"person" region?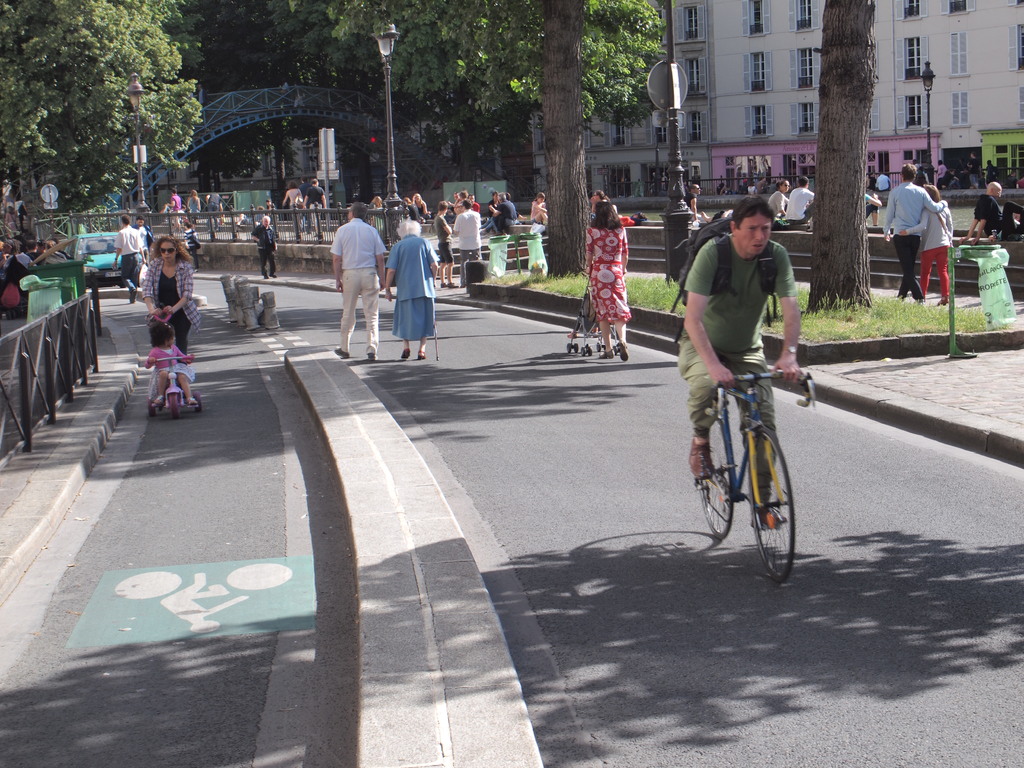
209, 193, 228, 225
